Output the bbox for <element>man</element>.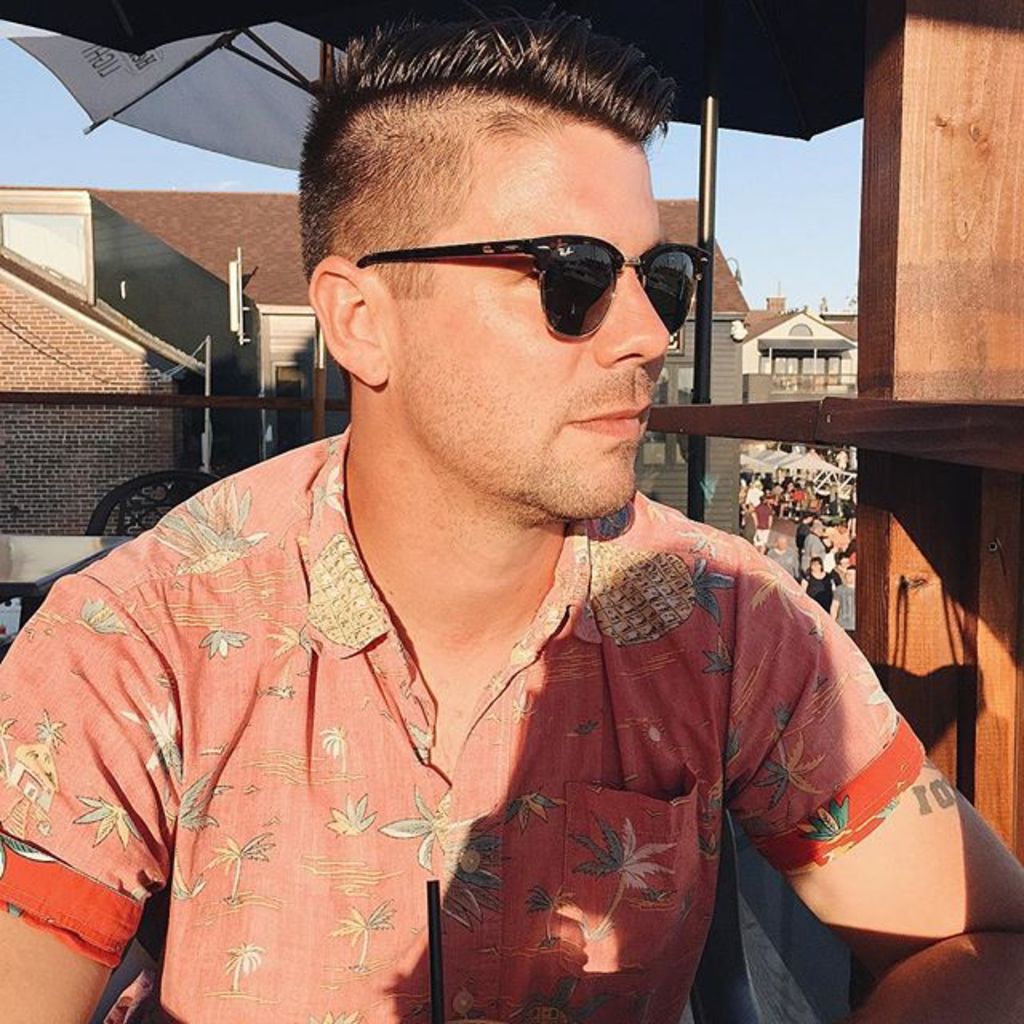
21,54,973,1010.
